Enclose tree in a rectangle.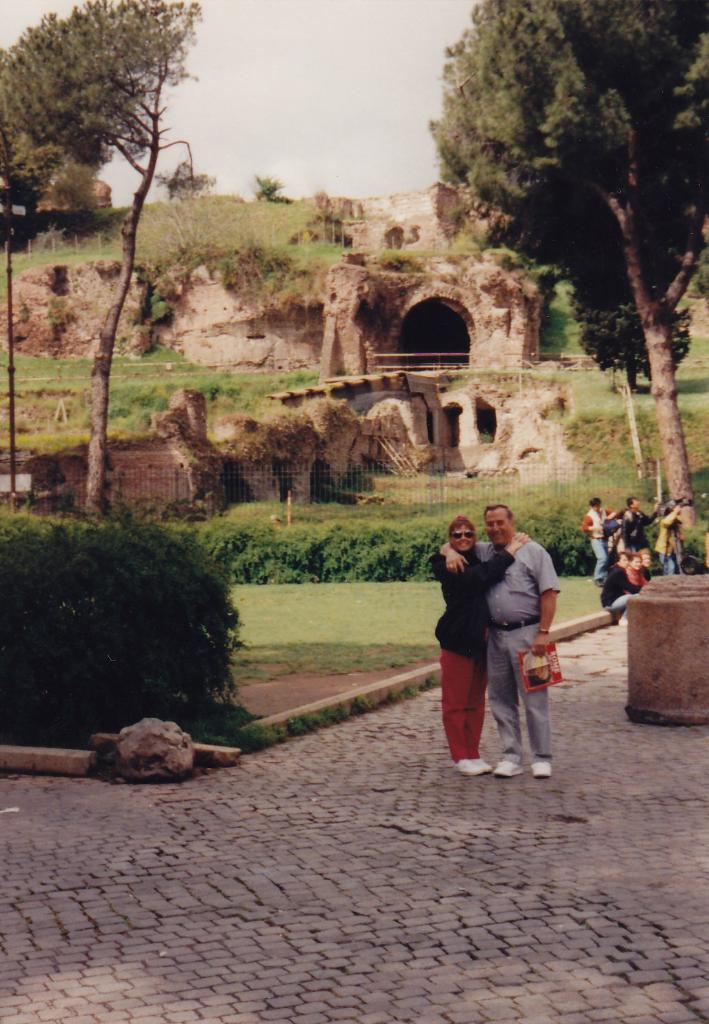
locate(437, 0, 708, 541).
